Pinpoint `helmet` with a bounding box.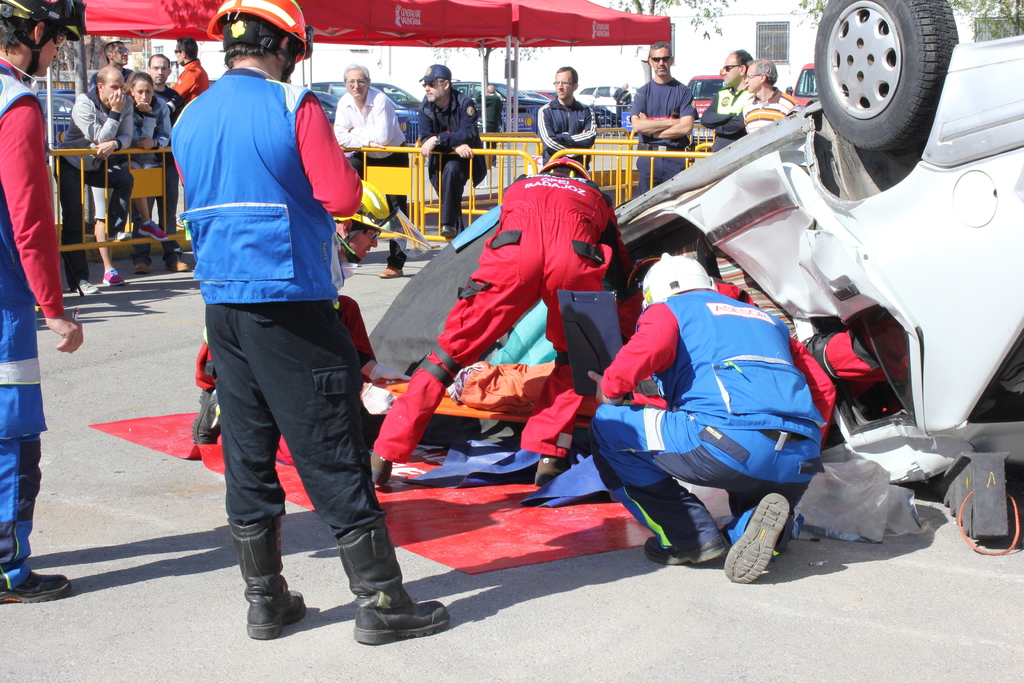
bbox=[638, 250, 718, 315].
